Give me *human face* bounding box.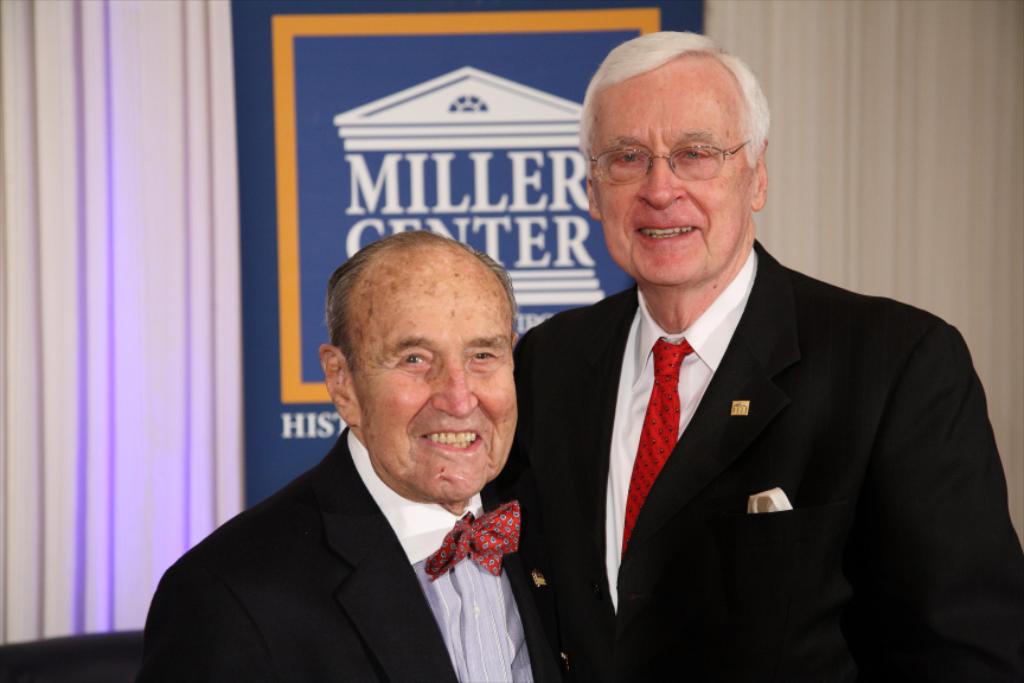
(354, 257, 520, 486).
